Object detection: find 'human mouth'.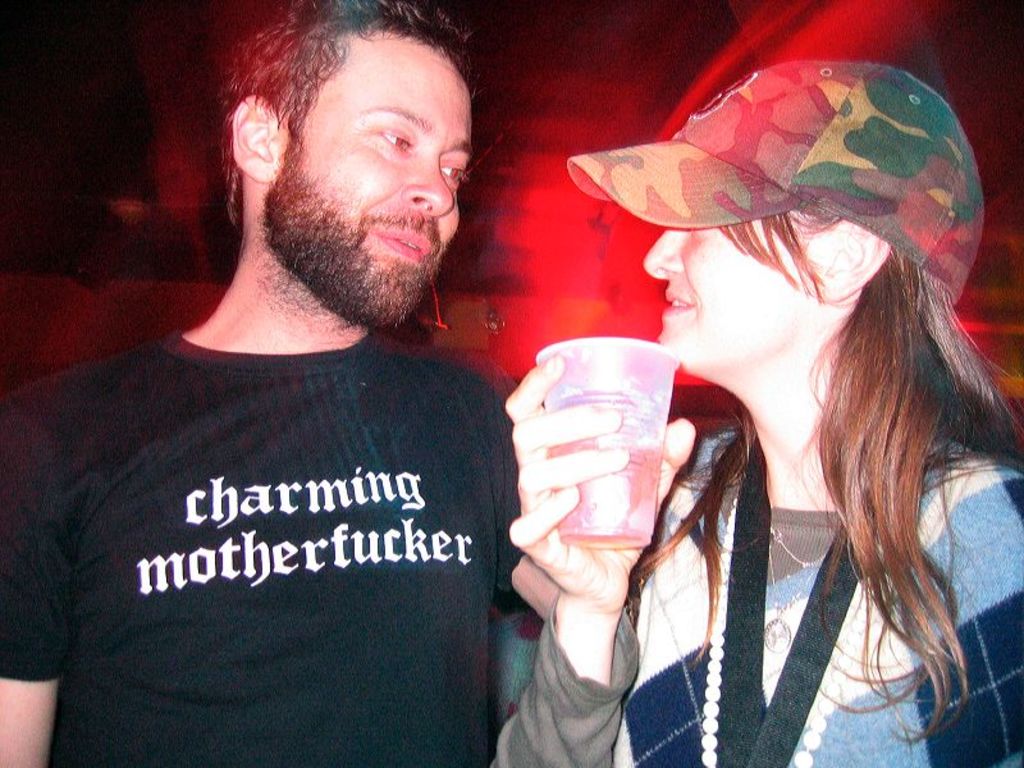
detection(383, 229, 431, 262).
